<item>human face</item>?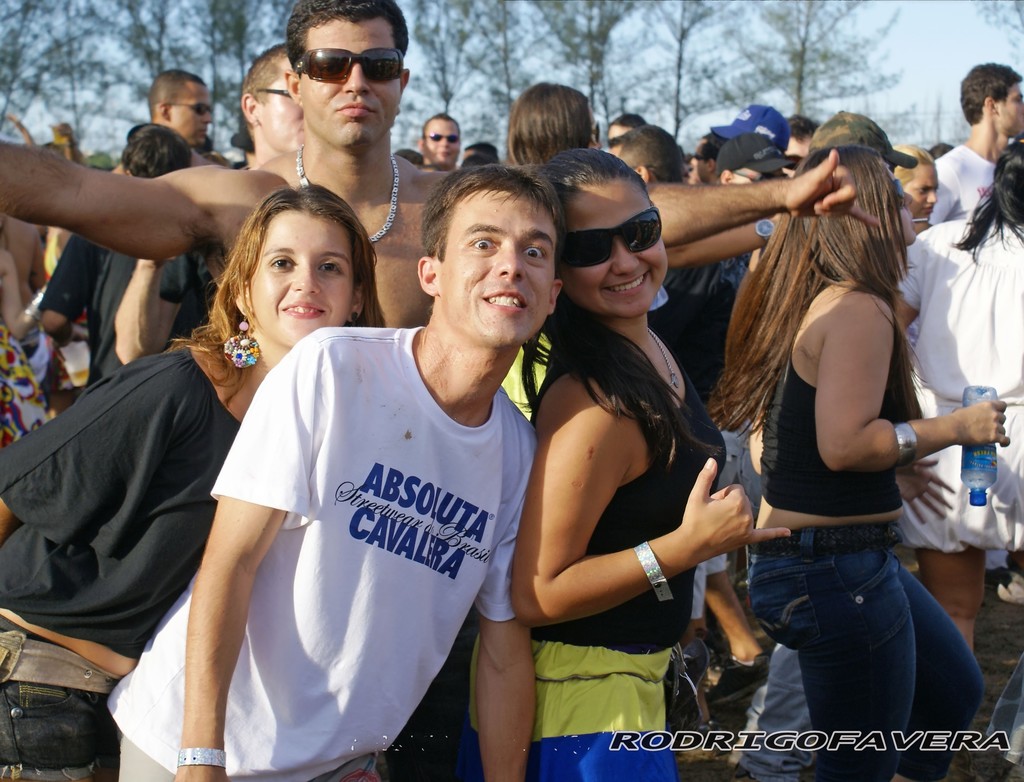
248/209/353/346
